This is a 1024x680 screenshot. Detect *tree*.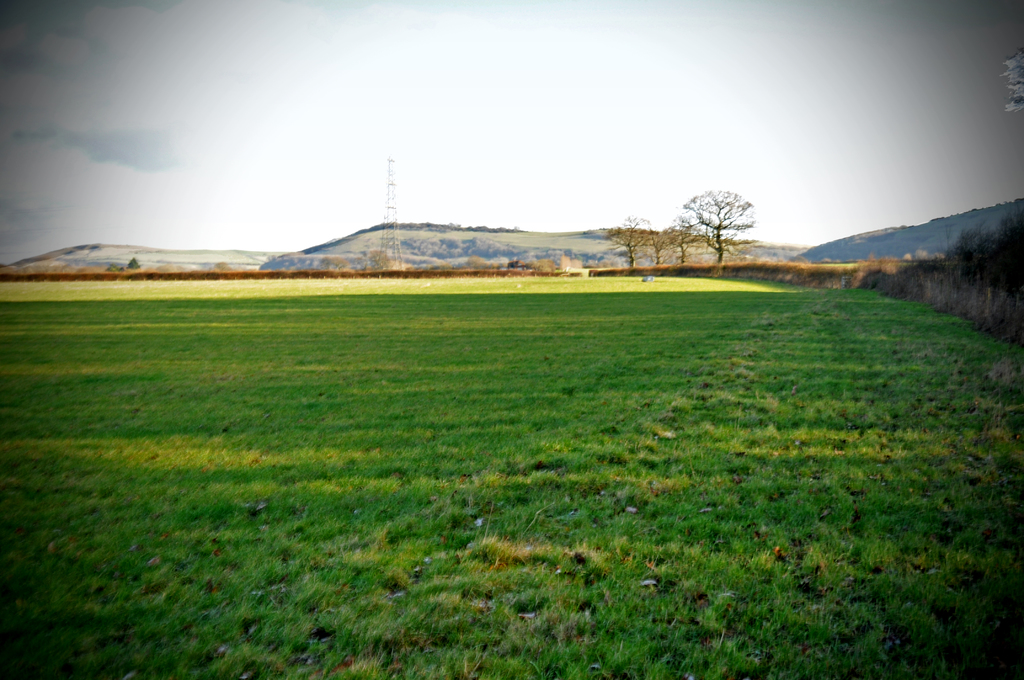
select_region(127, 257, 143, 269).
